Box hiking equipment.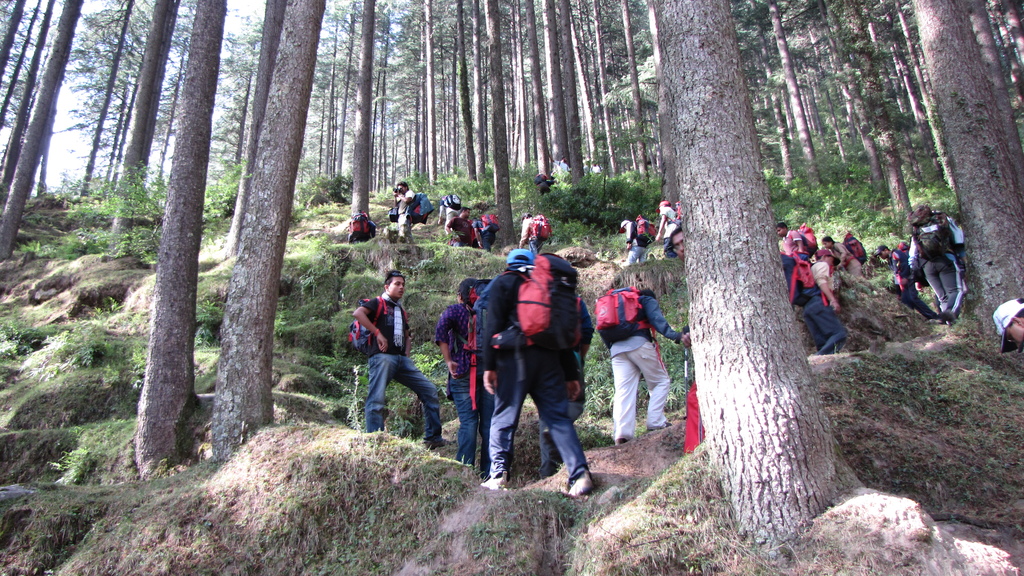
bbox(590, 166, 602, 171).
